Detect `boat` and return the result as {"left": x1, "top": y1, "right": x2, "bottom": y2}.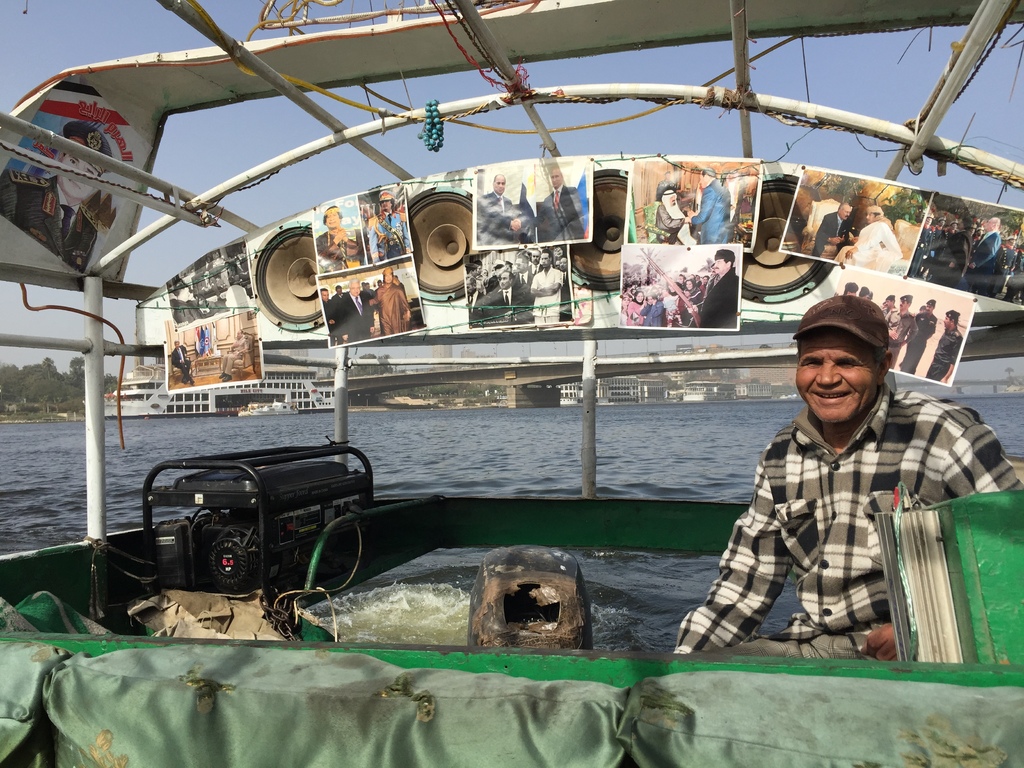
{"left": 63, "top": 95, "right": 1018, "bottom": 671}.
